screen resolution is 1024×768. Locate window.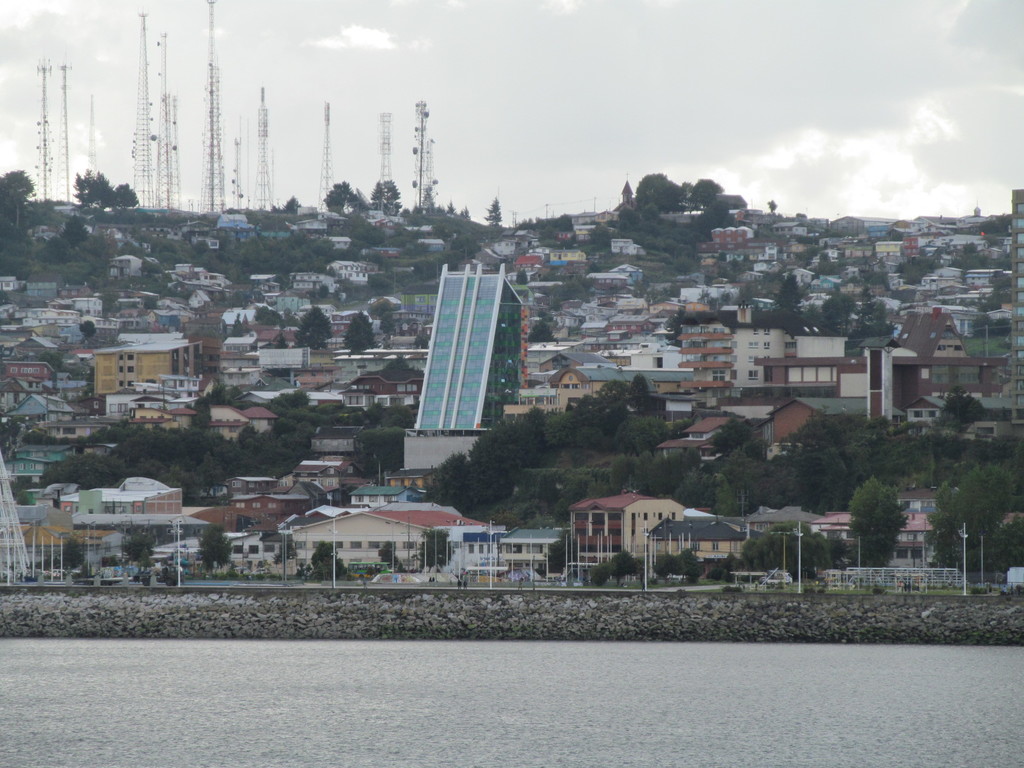
747/369/760/380.
